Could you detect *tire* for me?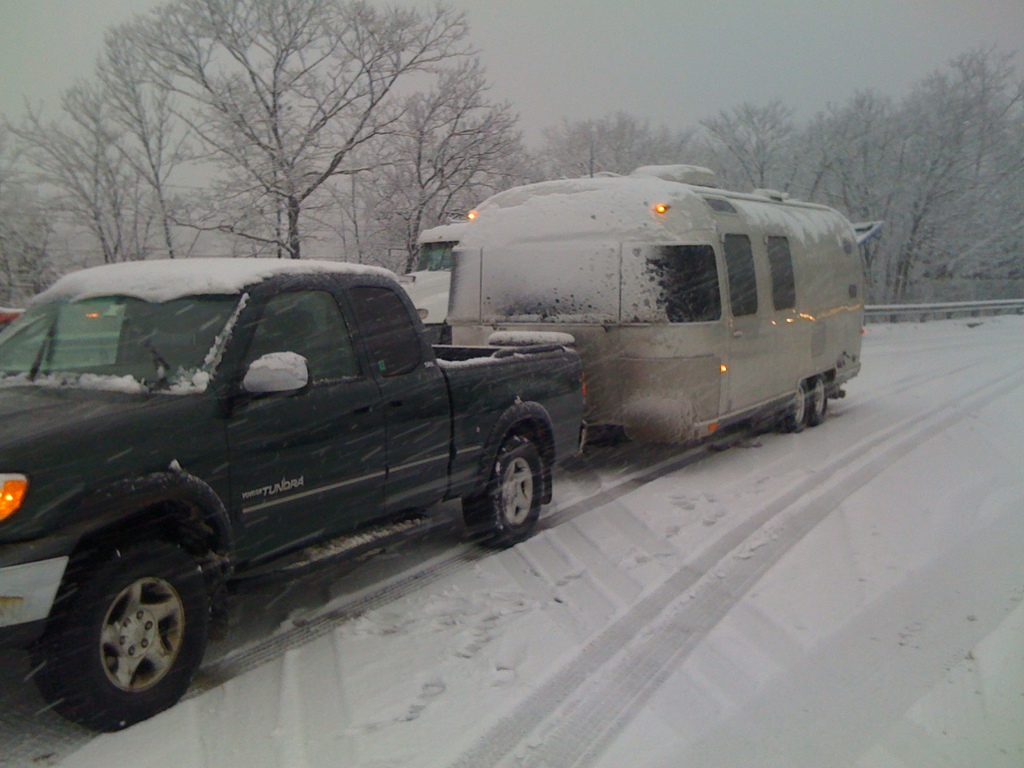
Detection result: left=469, top=445, right=543, bottom=546.
